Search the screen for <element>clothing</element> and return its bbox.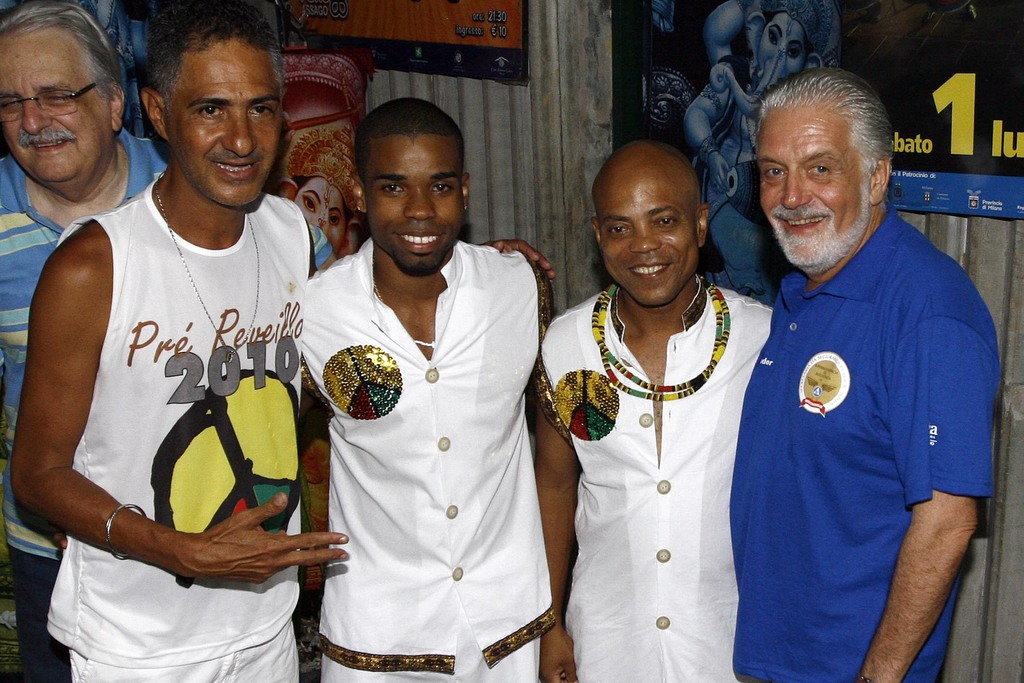
Found: [44,167,321,682].
